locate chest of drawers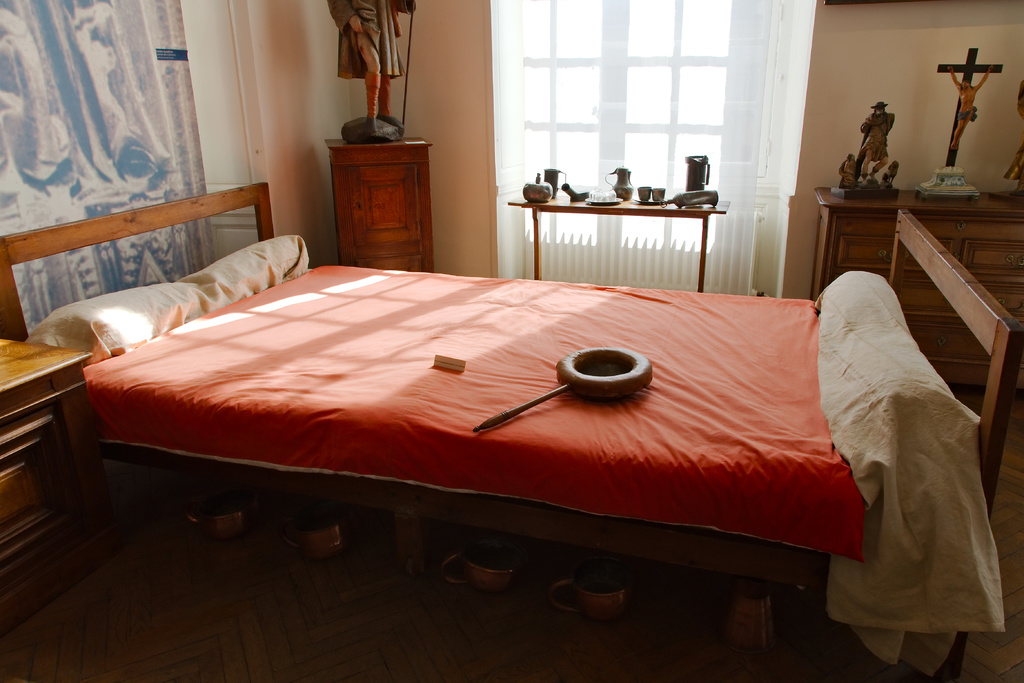
{"left": 813, "top": 186, "right": 1023, "bottom": 391}
